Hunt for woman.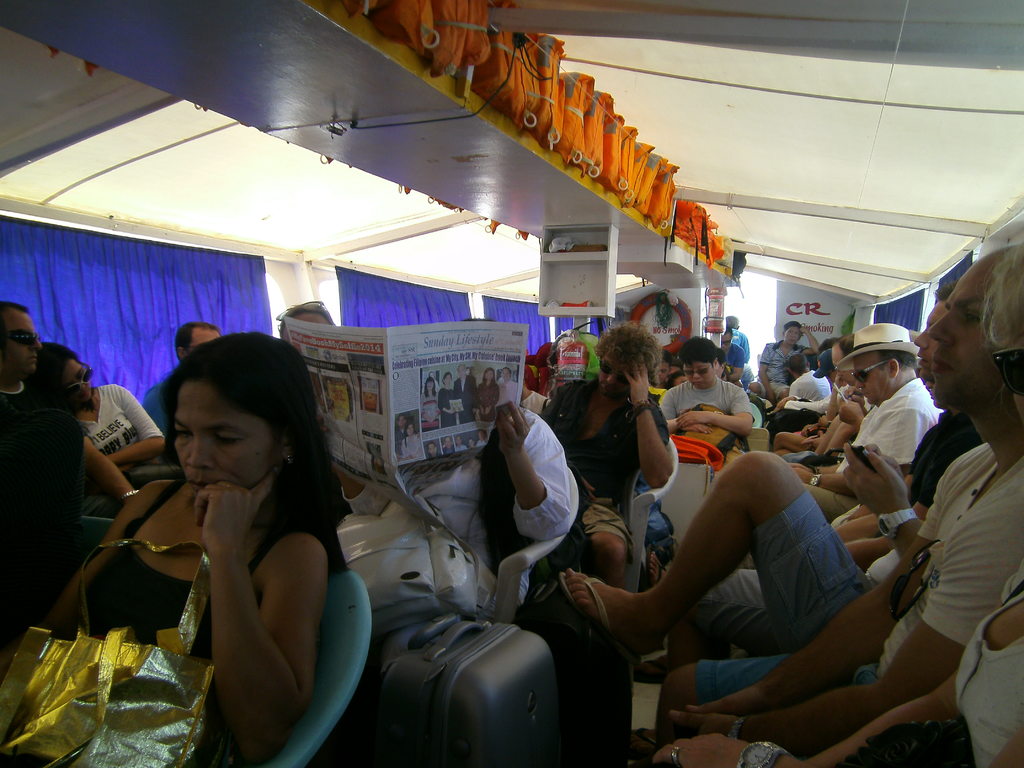
Hunted down at select_region(30, 346, 173, 491).
